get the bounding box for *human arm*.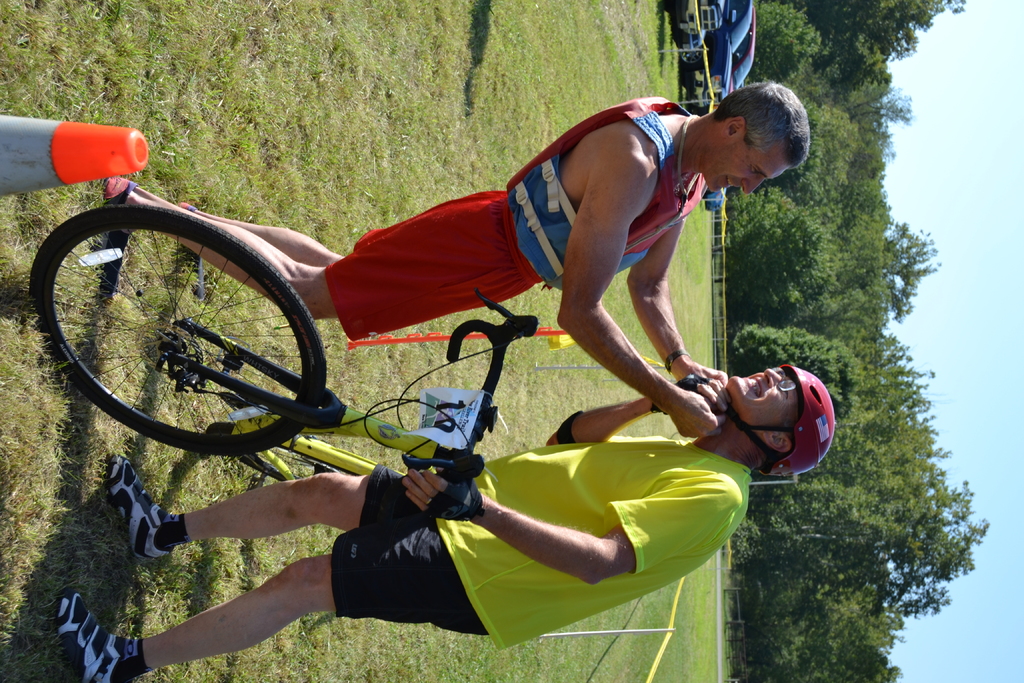
Rect(399, 480, 741, 582).
